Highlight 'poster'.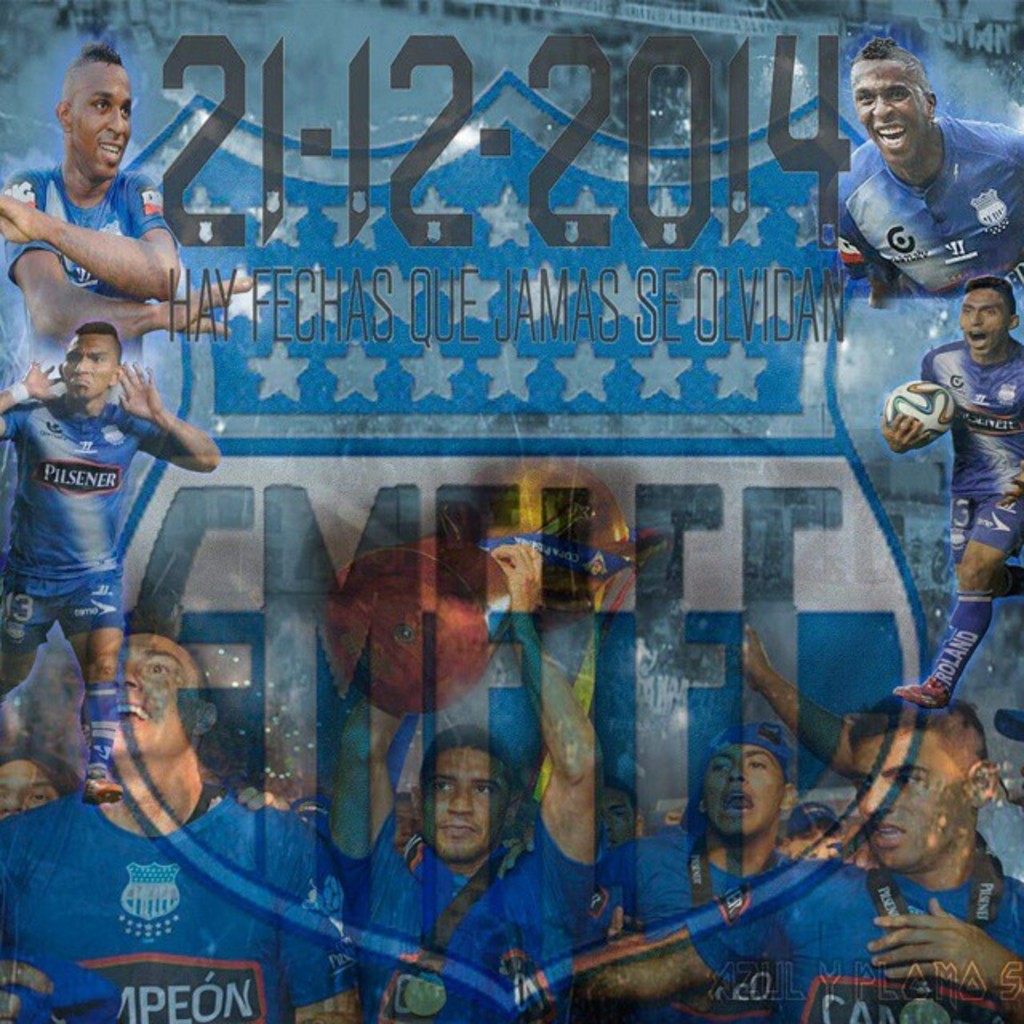
Highlighted region: region(0, 0, 1022, 1022).
